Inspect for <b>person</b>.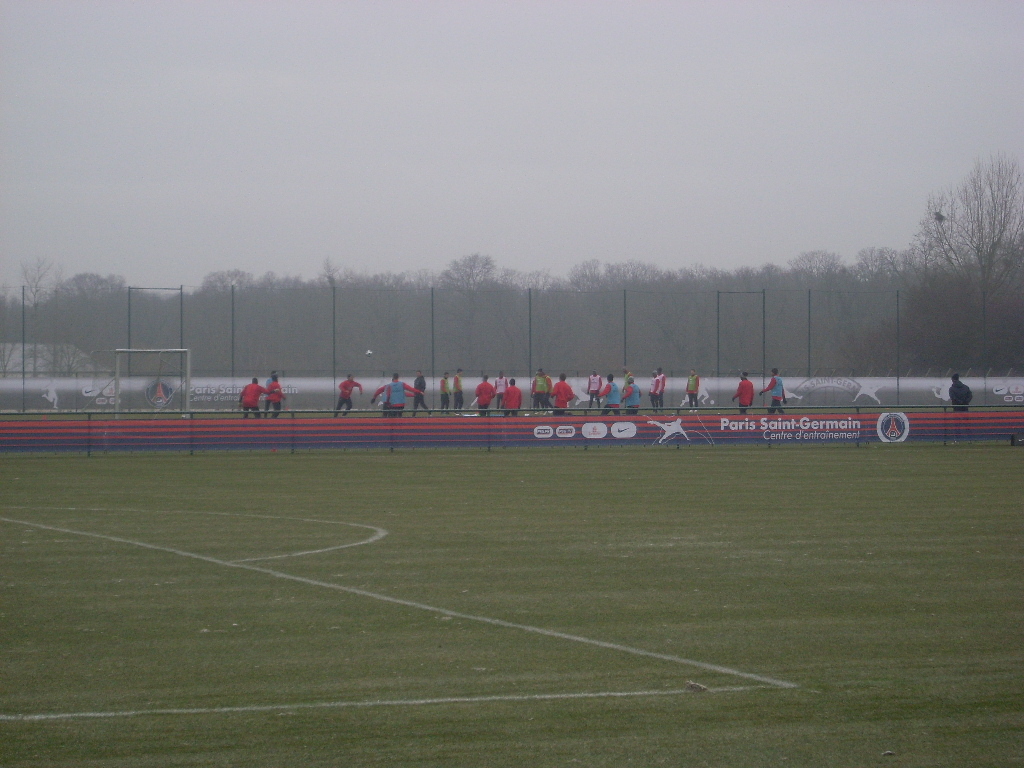
Inspection: <region>661, 367, 670, 414</region>.
